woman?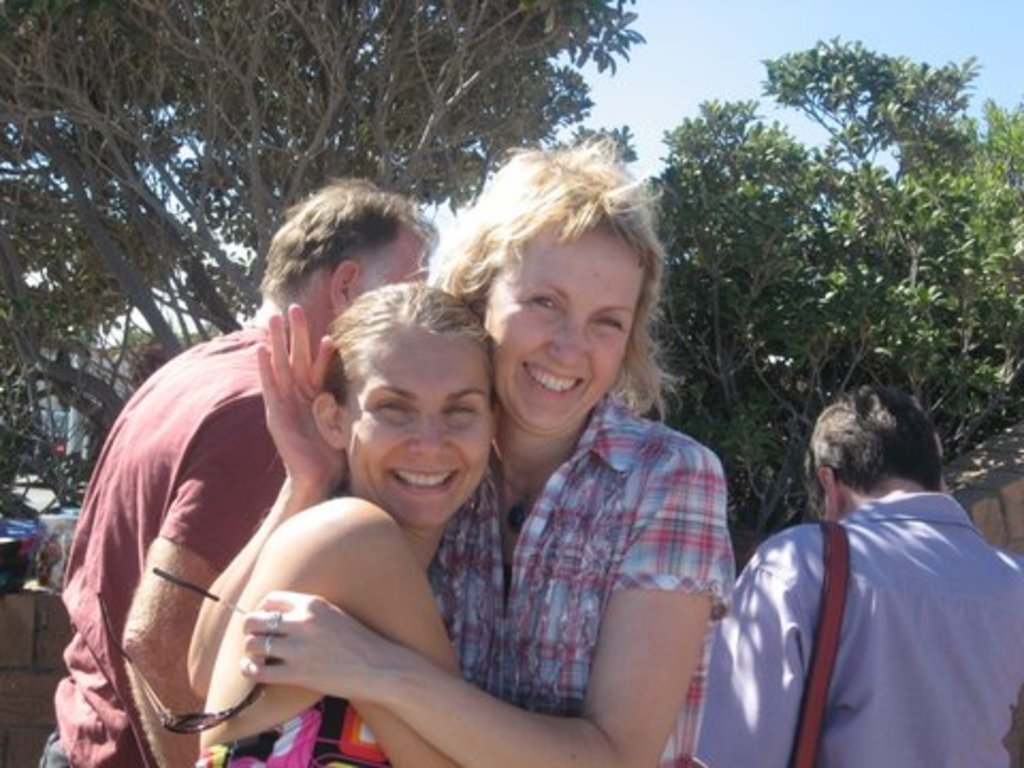
region(247, 137, 721, 766)
